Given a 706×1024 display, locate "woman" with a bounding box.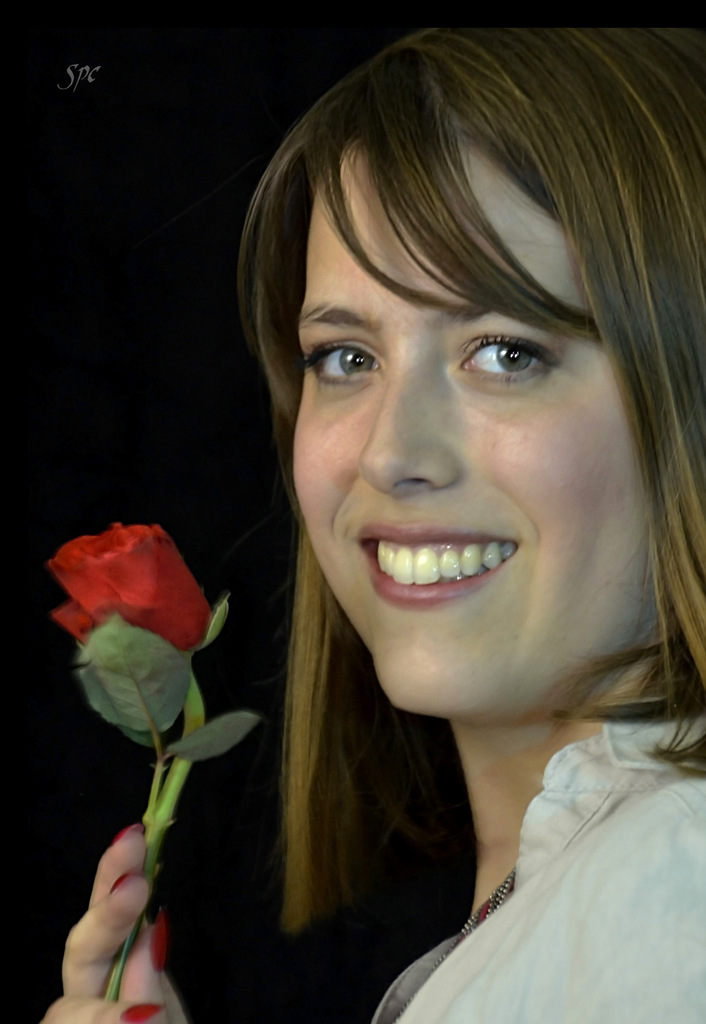
Located: pyautogui.locateOnScreen(132, 0, 696, 1023).
